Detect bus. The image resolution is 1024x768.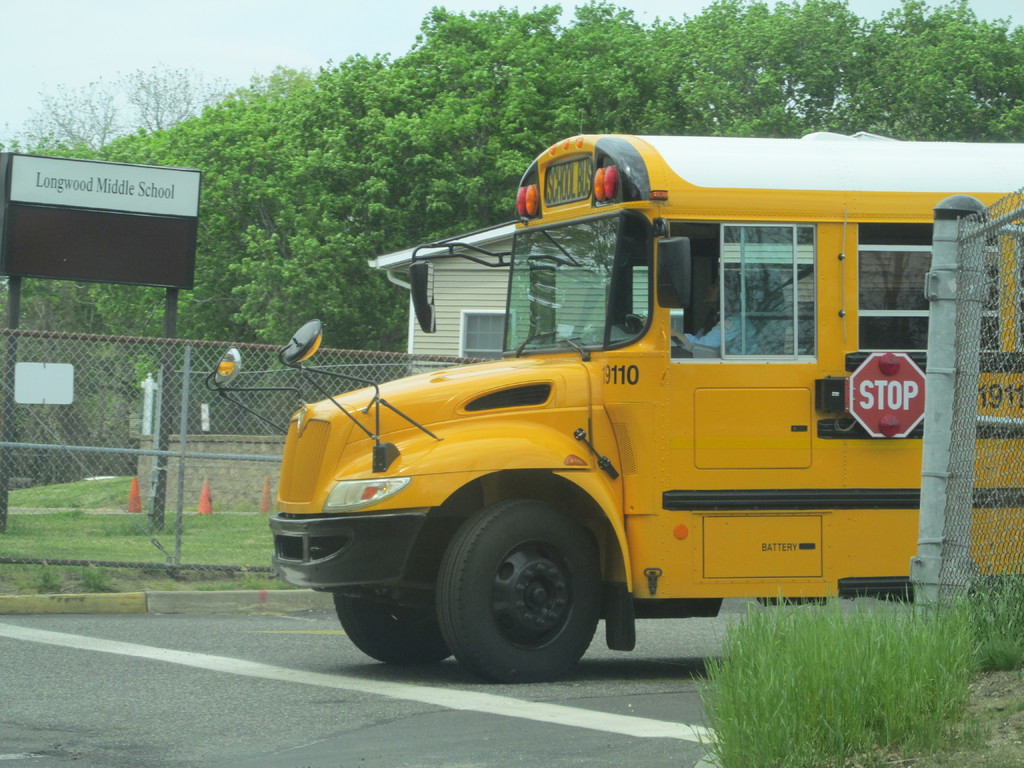
x1=198, y1=129, x2=1023, y2=688.
